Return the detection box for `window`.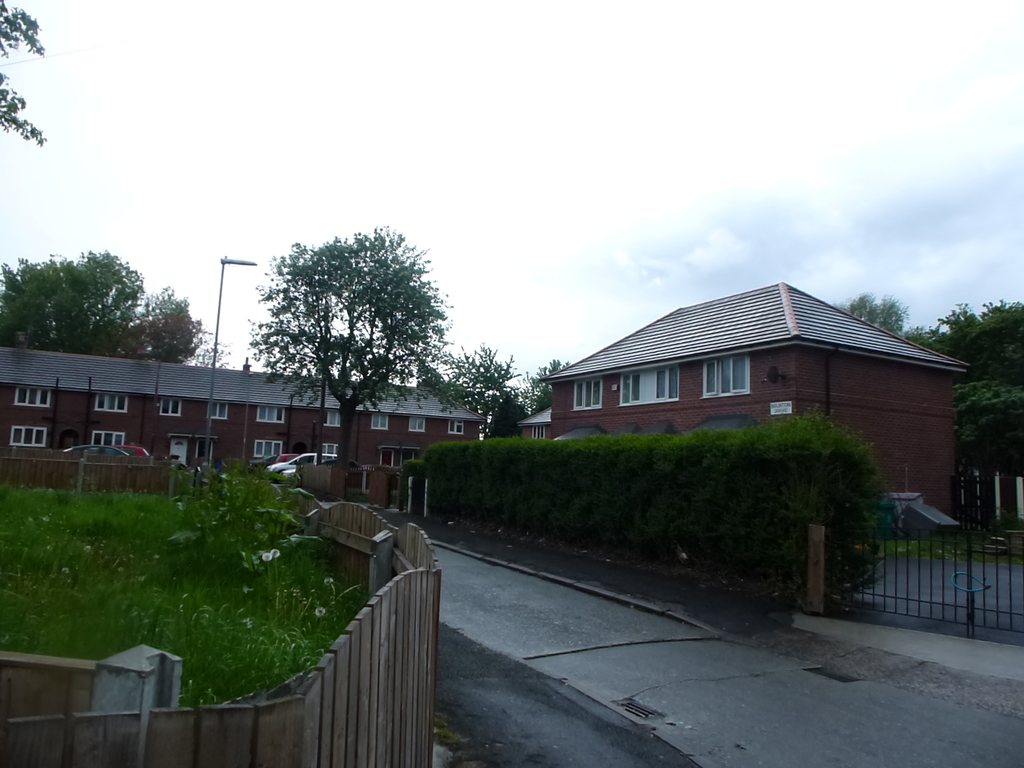
pyautogui.locateOnScreen(93, 434, 124, 445).
